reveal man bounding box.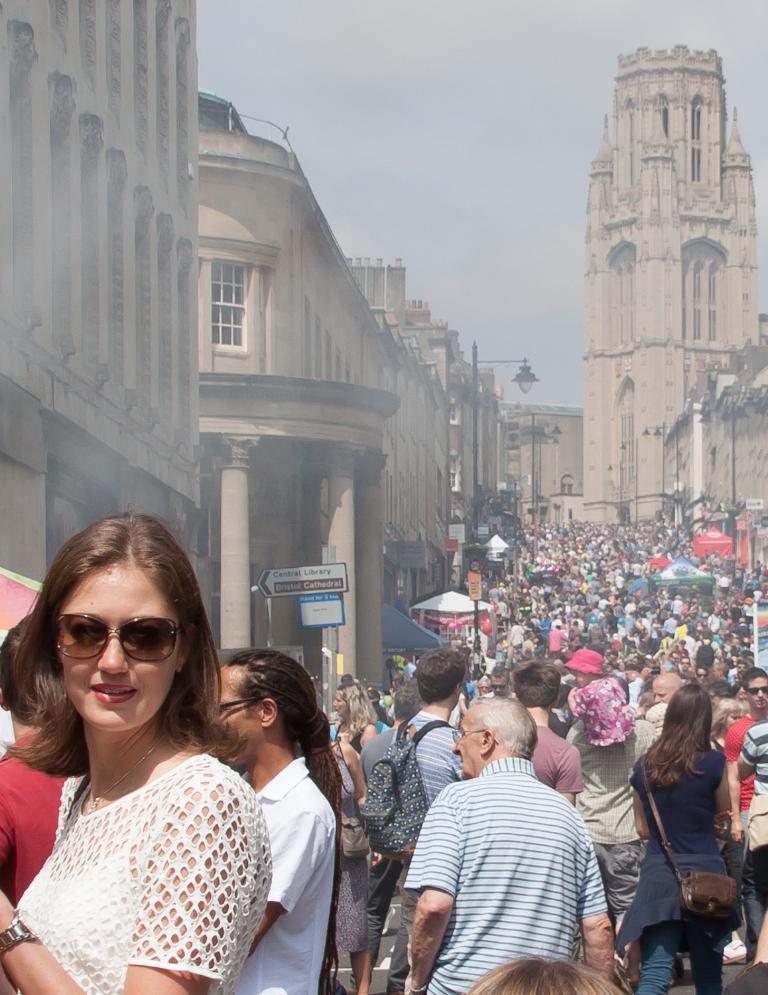
Revealed: <bbox>694, 663, 706, 683</bbox>.
